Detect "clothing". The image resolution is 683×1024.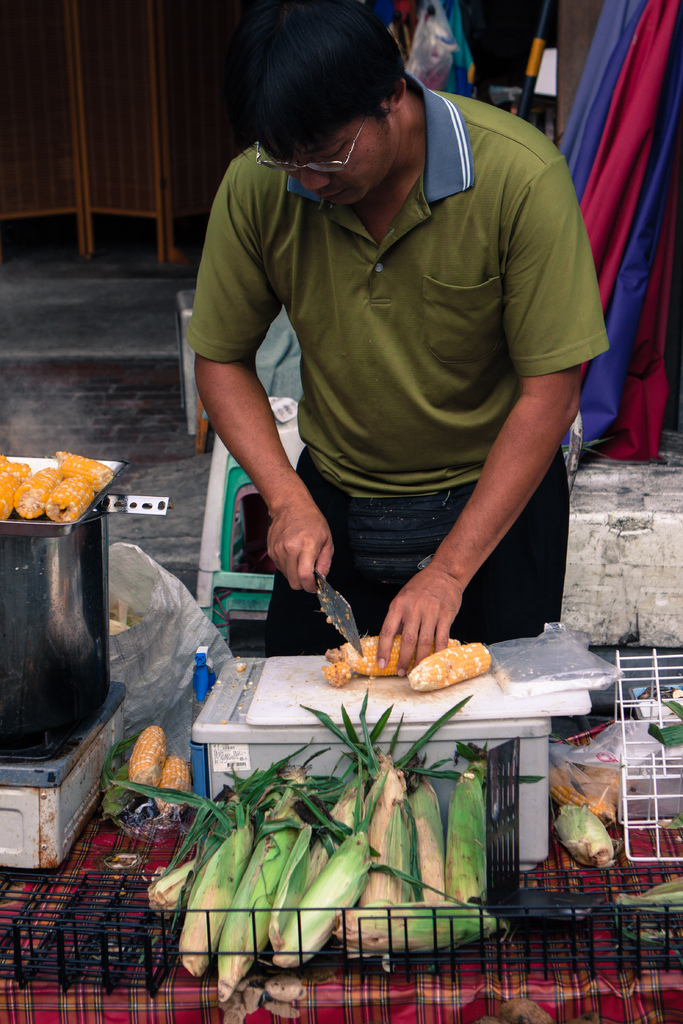
260 444 588 647.
